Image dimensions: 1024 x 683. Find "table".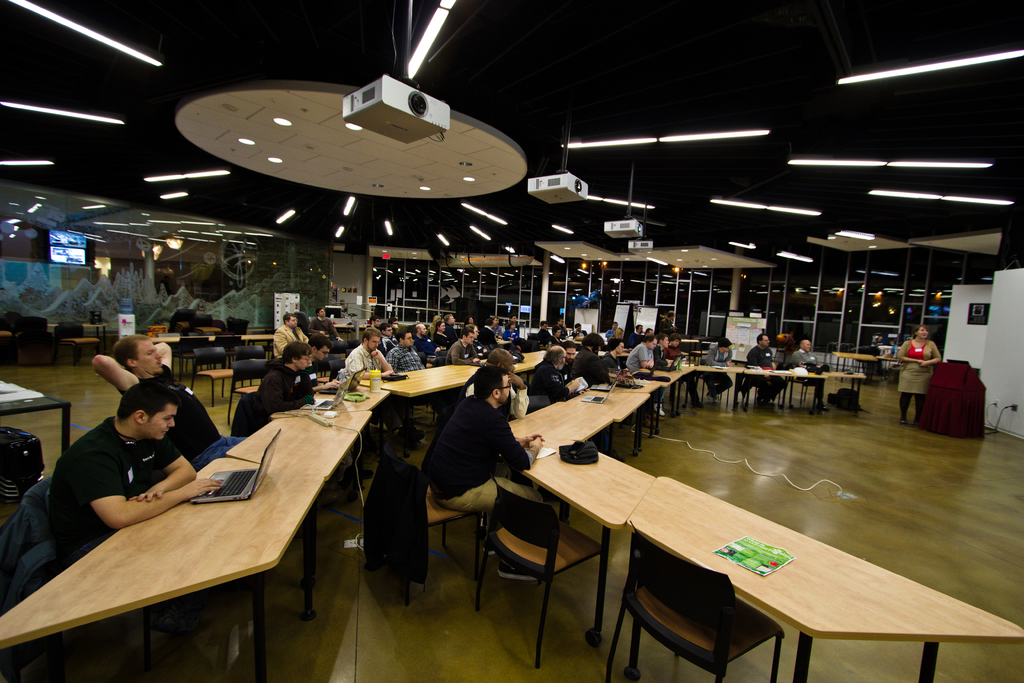
locate(141, 329, 280, 377).
